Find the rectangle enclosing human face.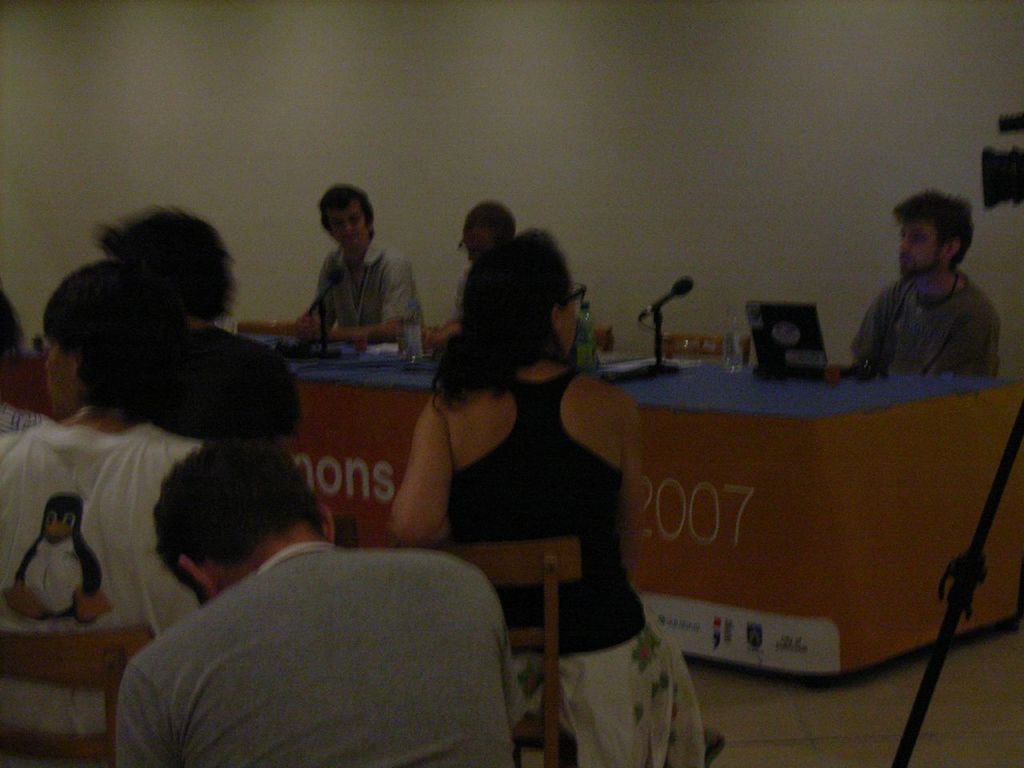
detection(898, 216, 946, 274).
